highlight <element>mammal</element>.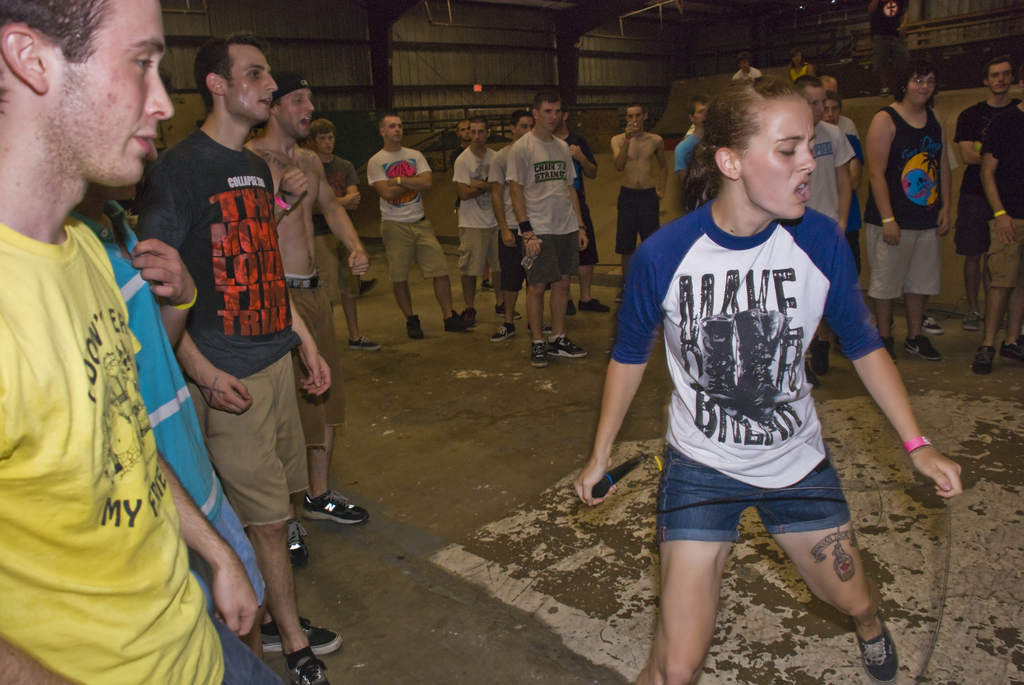
Highlighted region: 452, 123, 462, 162.
